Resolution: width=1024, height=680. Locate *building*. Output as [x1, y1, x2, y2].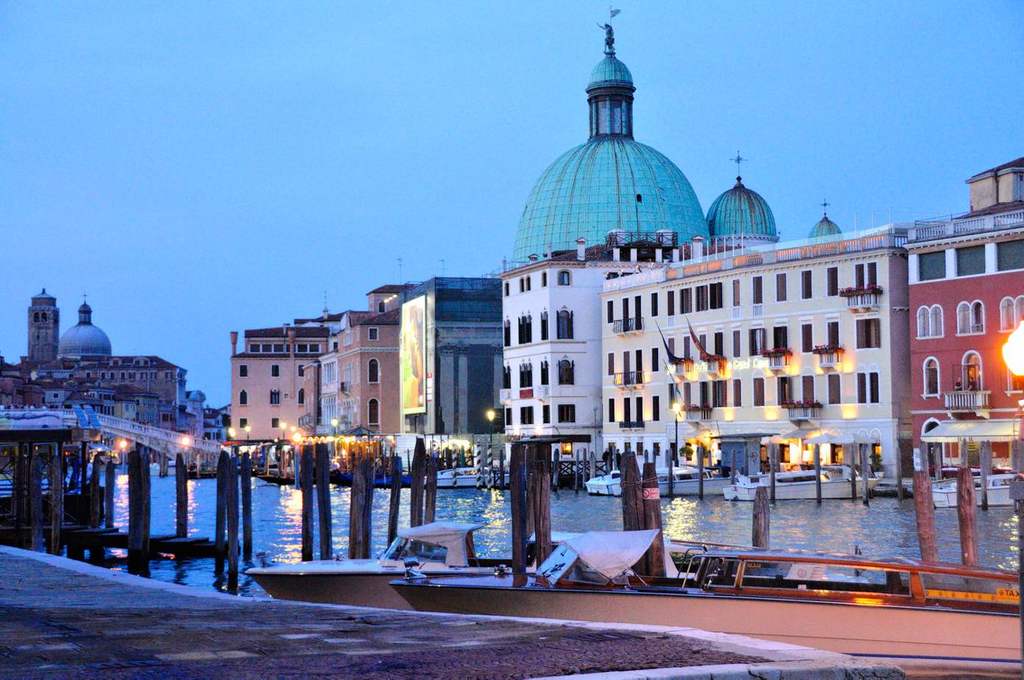
[596, 217, 912, 481].
